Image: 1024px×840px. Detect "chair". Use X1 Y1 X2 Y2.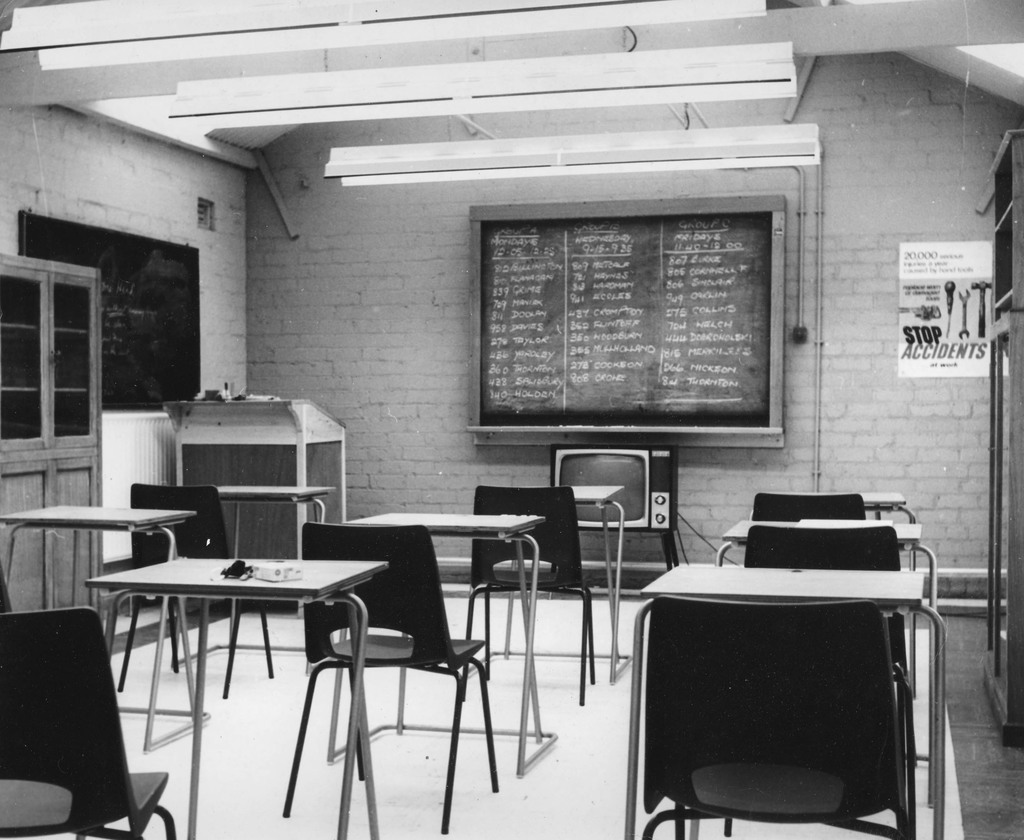
455 483 601 708.
